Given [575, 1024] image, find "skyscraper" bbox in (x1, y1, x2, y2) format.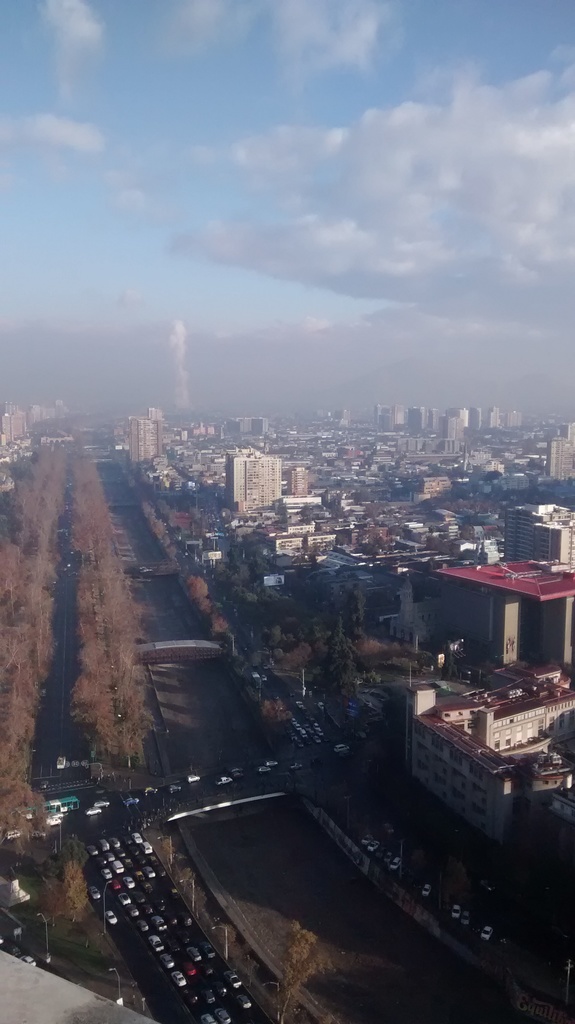
(3, 400, 45, 442).
